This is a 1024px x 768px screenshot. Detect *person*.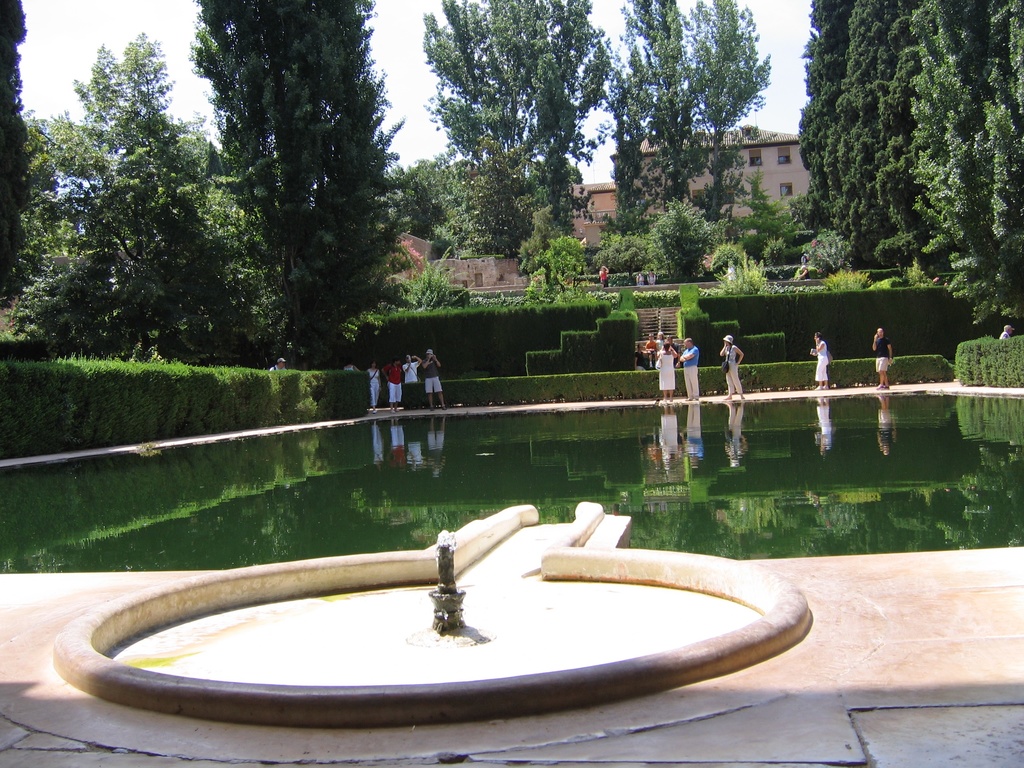
[x1=645, y1=333, x2=656, y2=364].
